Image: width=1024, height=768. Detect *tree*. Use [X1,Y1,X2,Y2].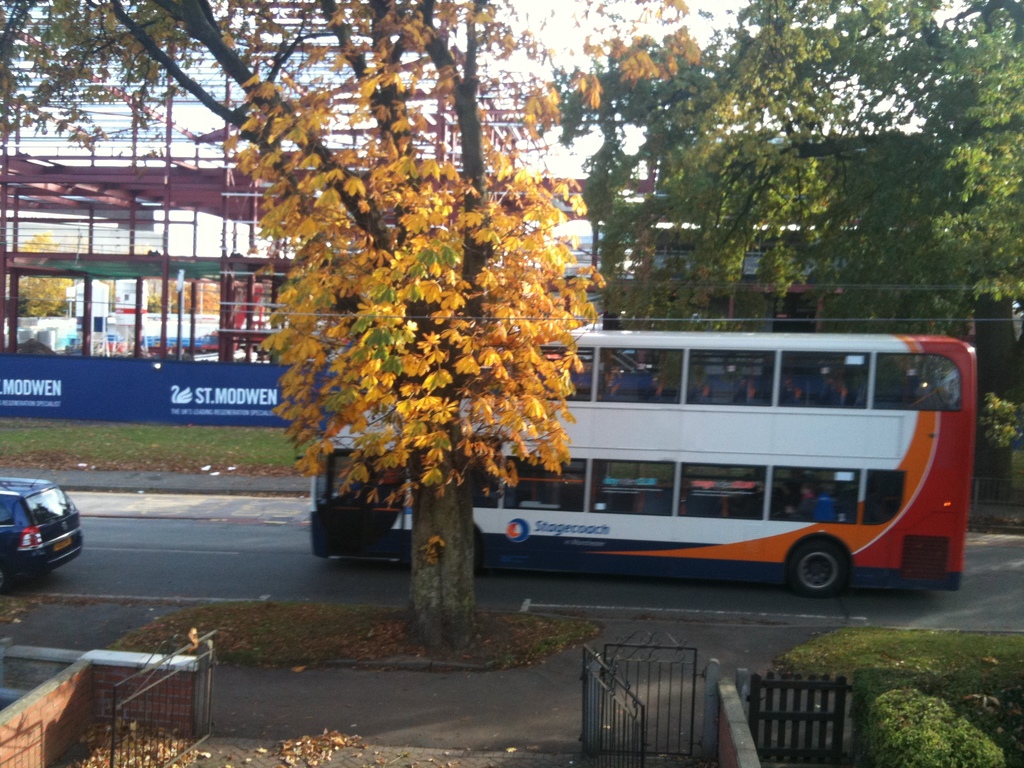
[192,95,632,557].
